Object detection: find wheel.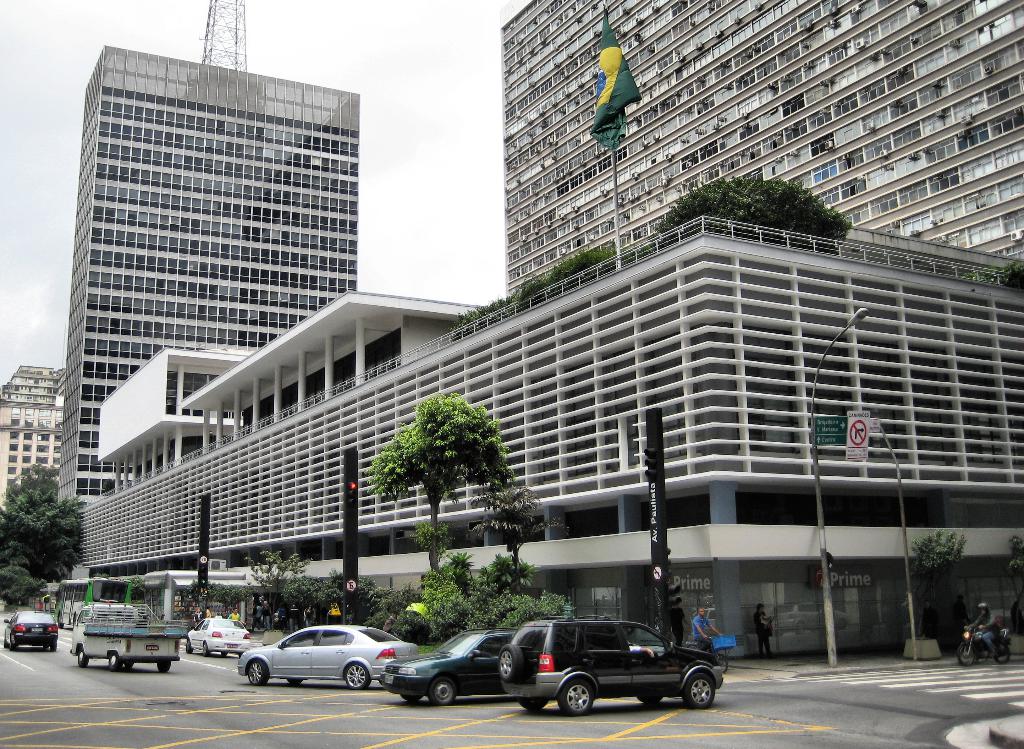
<bbox>157, 662, 168, 673</bbox>.
